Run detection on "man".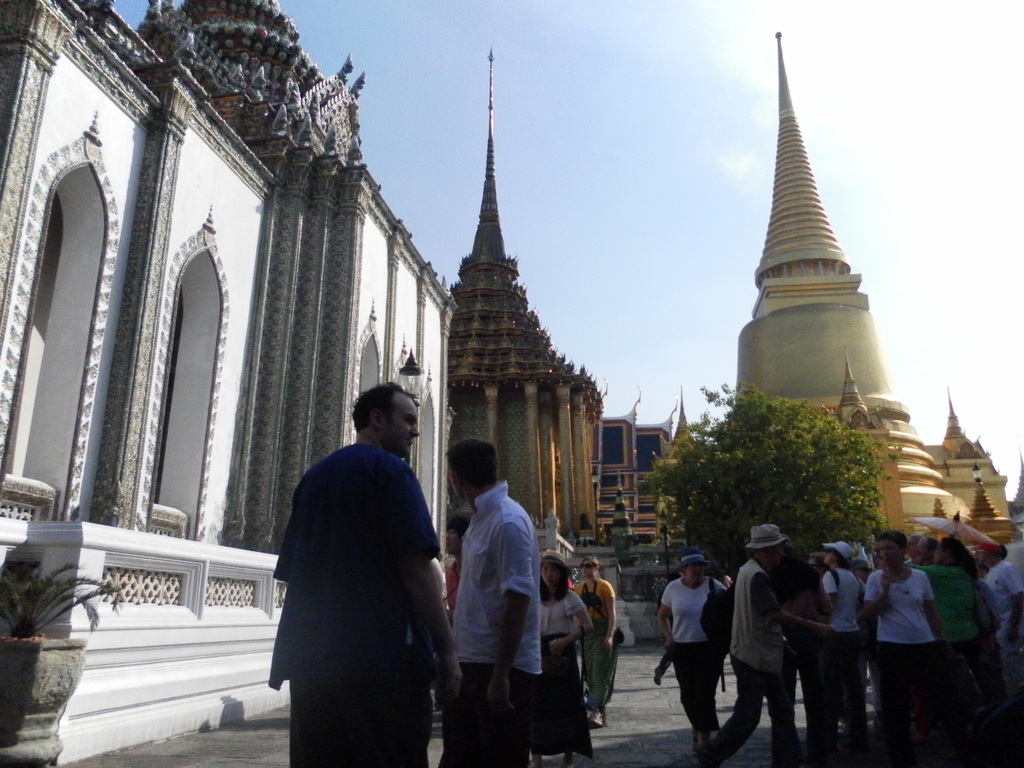
Result: 252,367,463,755.
